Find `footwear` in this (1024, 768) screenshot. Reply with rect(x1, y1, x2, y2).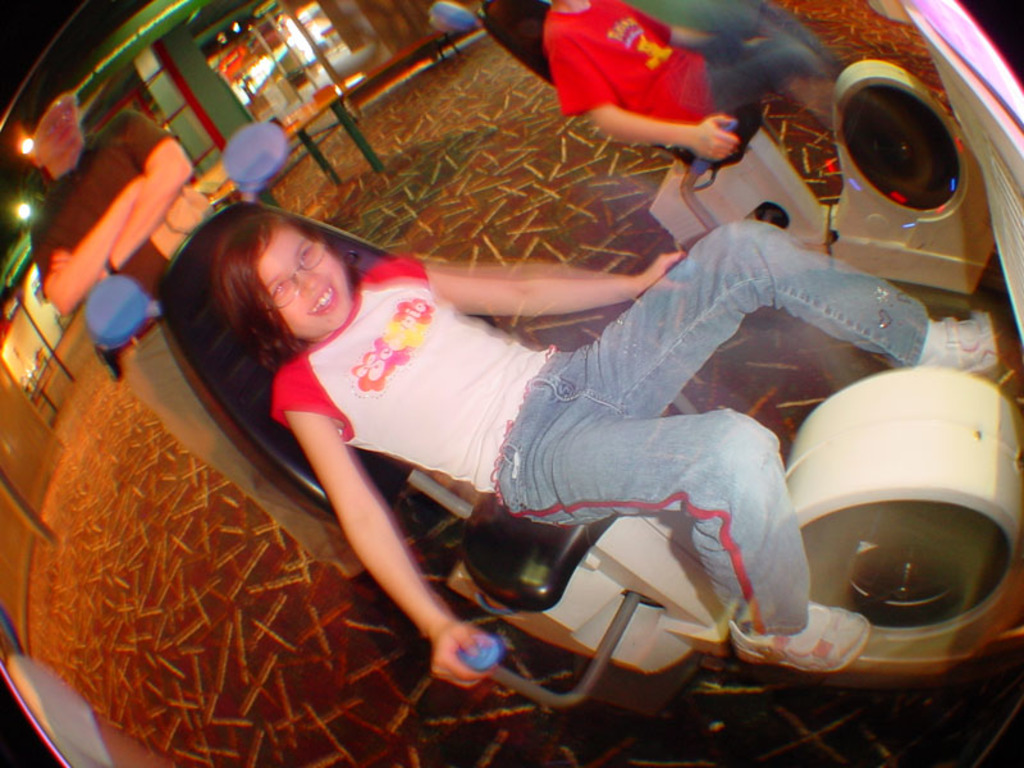
rect(918, 308, 998, 374).
